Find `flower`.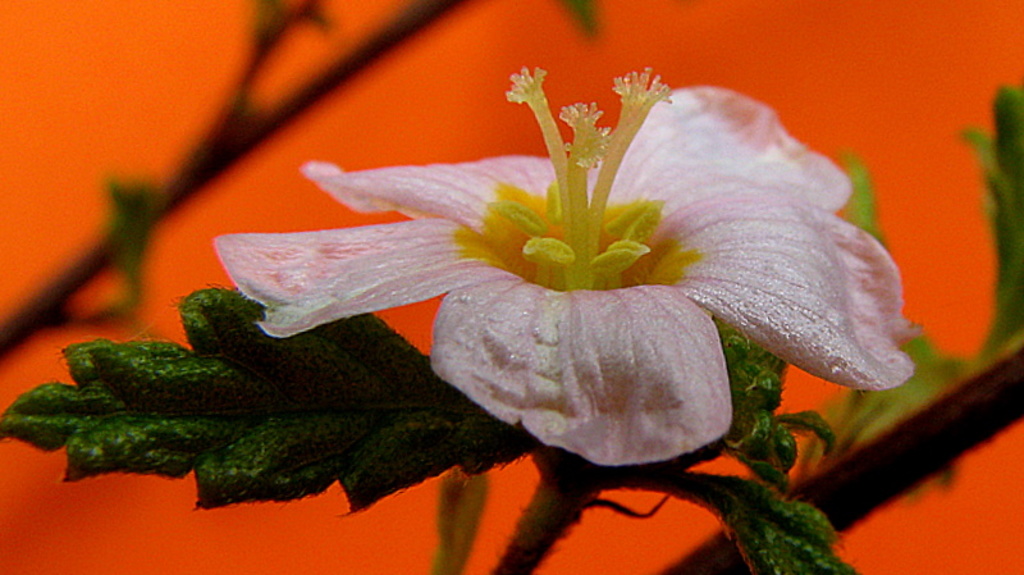
{"left": 216, "top": 65, "right": 908, "bottom": 465}.
